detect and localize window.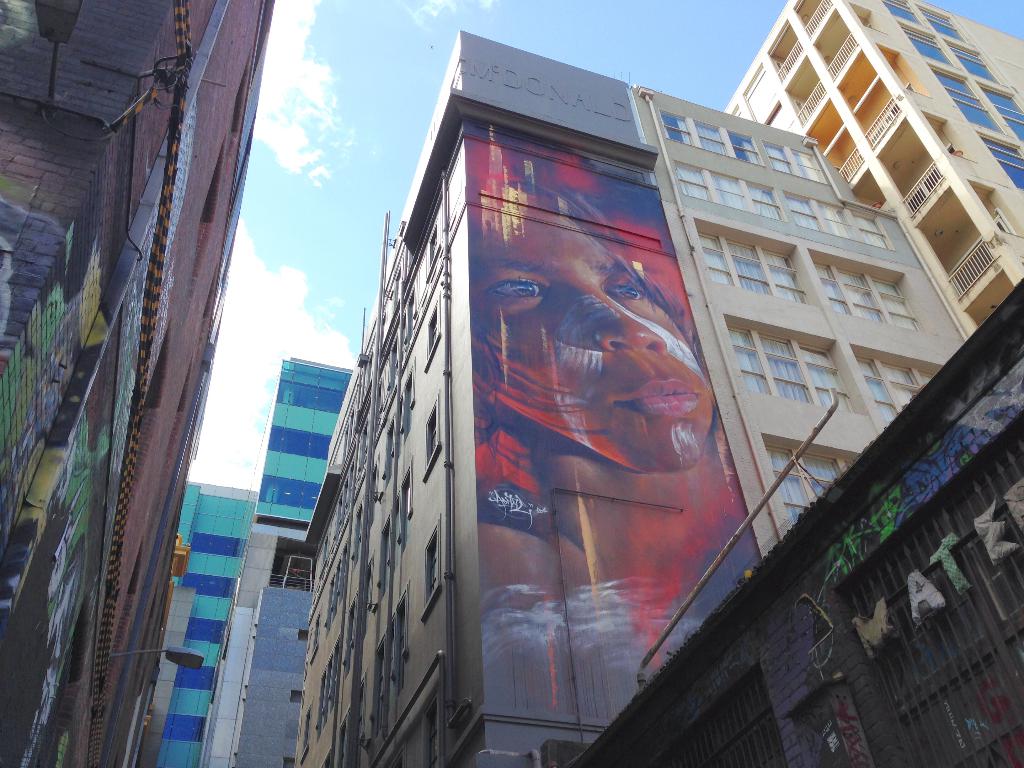
Localized at x1=950 y1=46 x2=1006 y2=86.
